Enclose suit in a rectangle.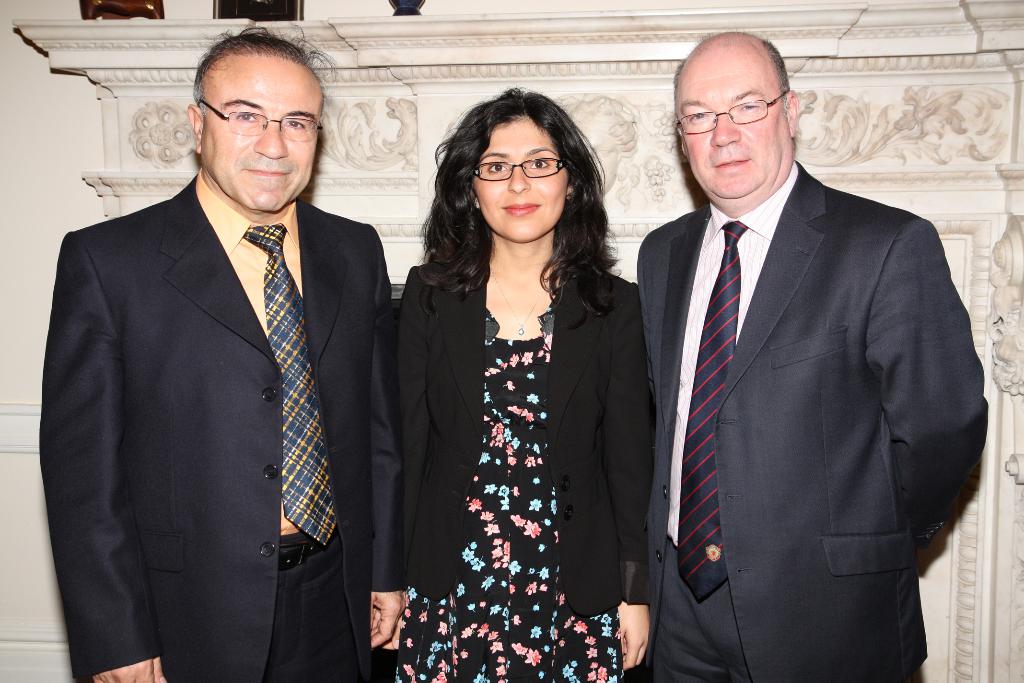
bbox=[35, 168, 396, 682].
